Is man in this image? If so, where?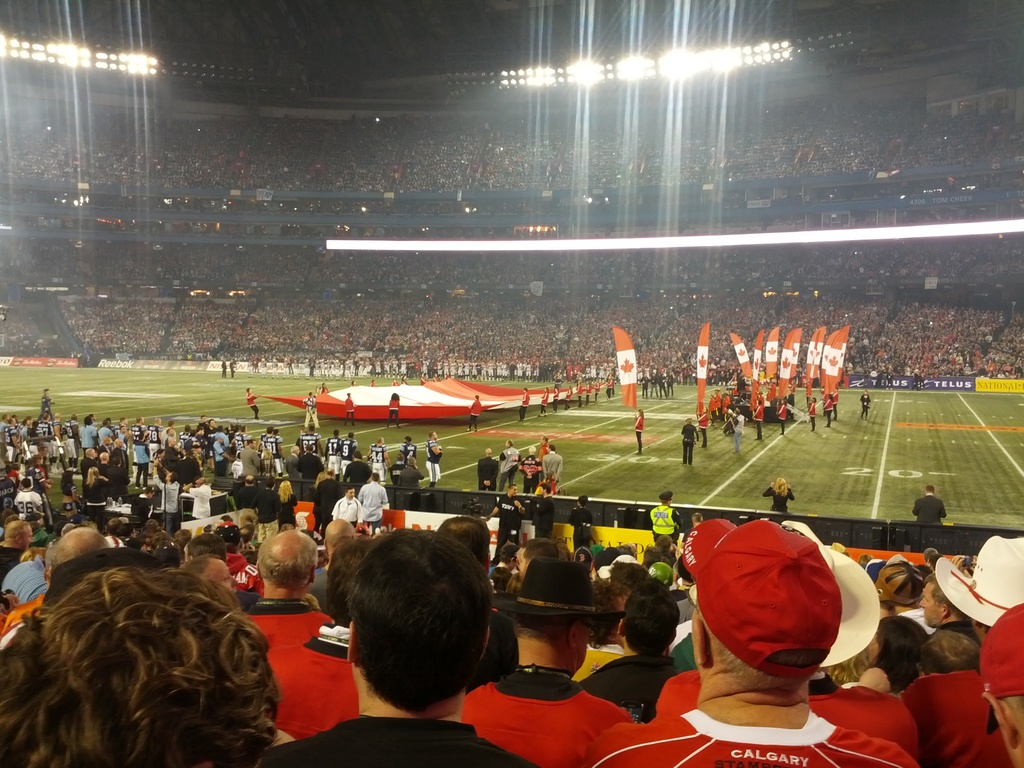
Yes, at left=232, top=358, right=237, bottom=381.
